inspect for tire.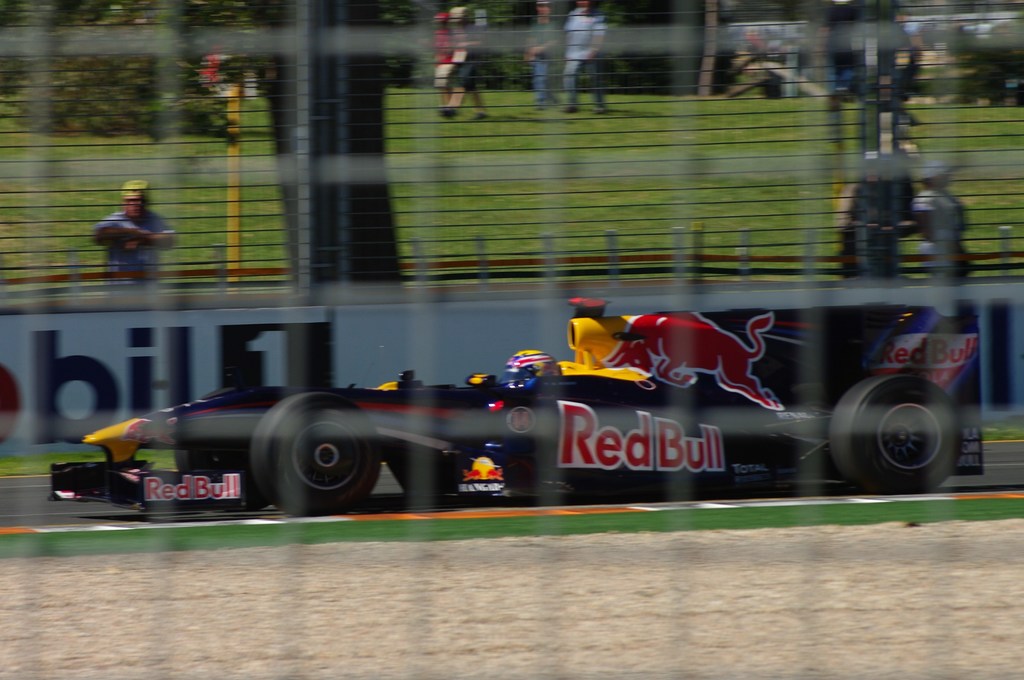
Inspection: left=828, top=377, right=966, bottom=493.
